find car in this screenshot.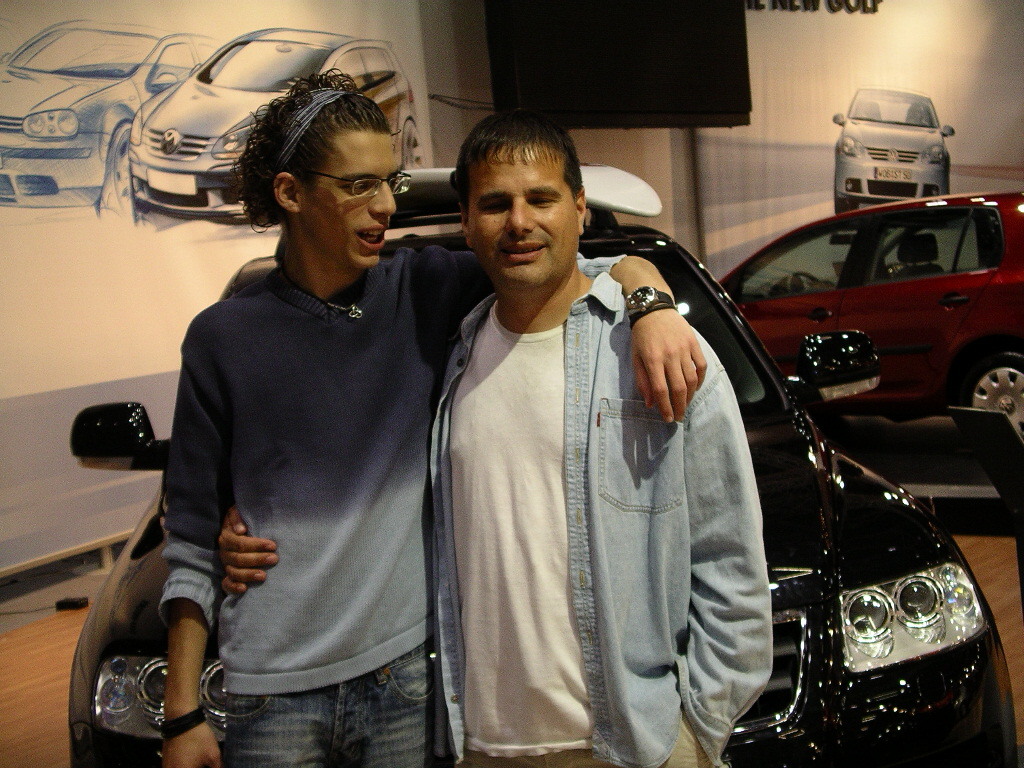
The bounding box for car is crop(0, 17, 233, 211).
